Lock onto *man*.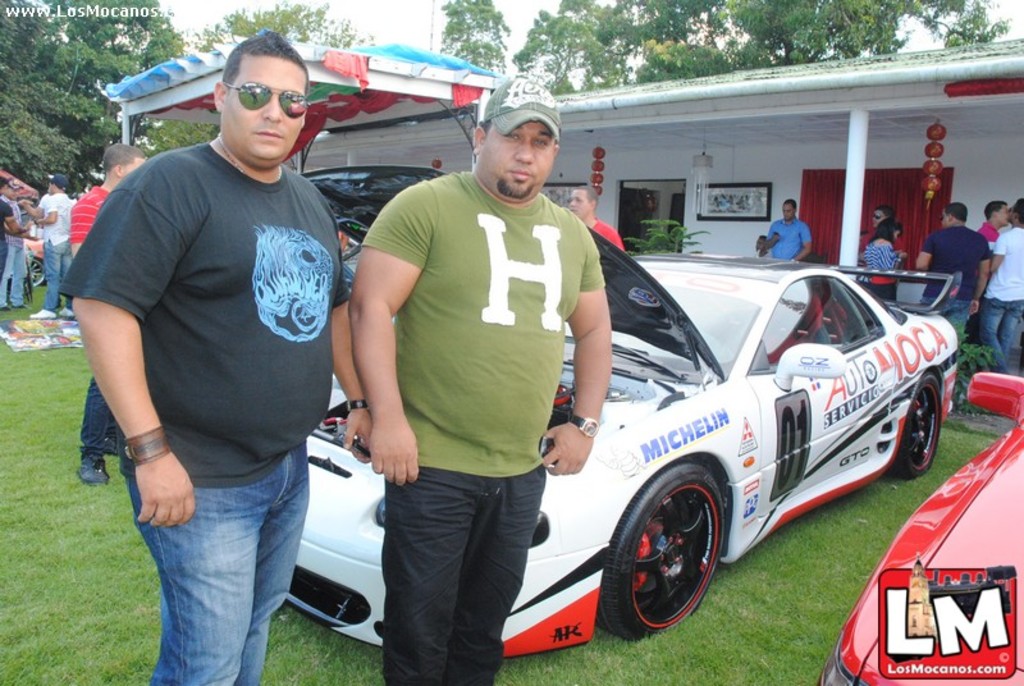
Locked: 70:141:147:484.
